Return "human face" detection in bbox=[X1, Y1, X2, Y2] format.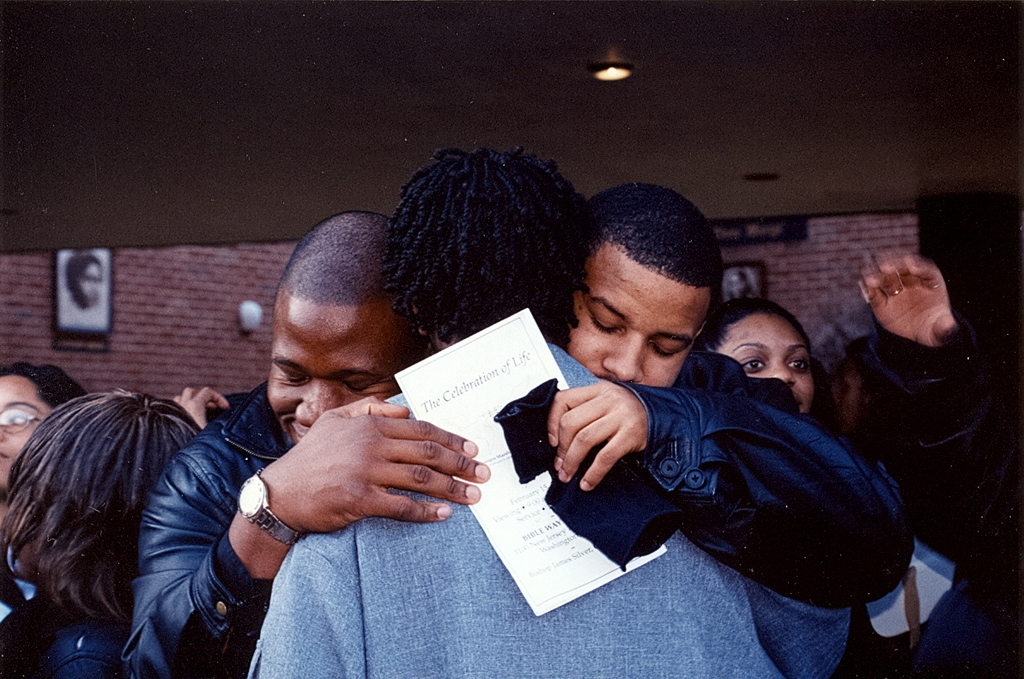
bbox=[70, 262, 103, 315].
